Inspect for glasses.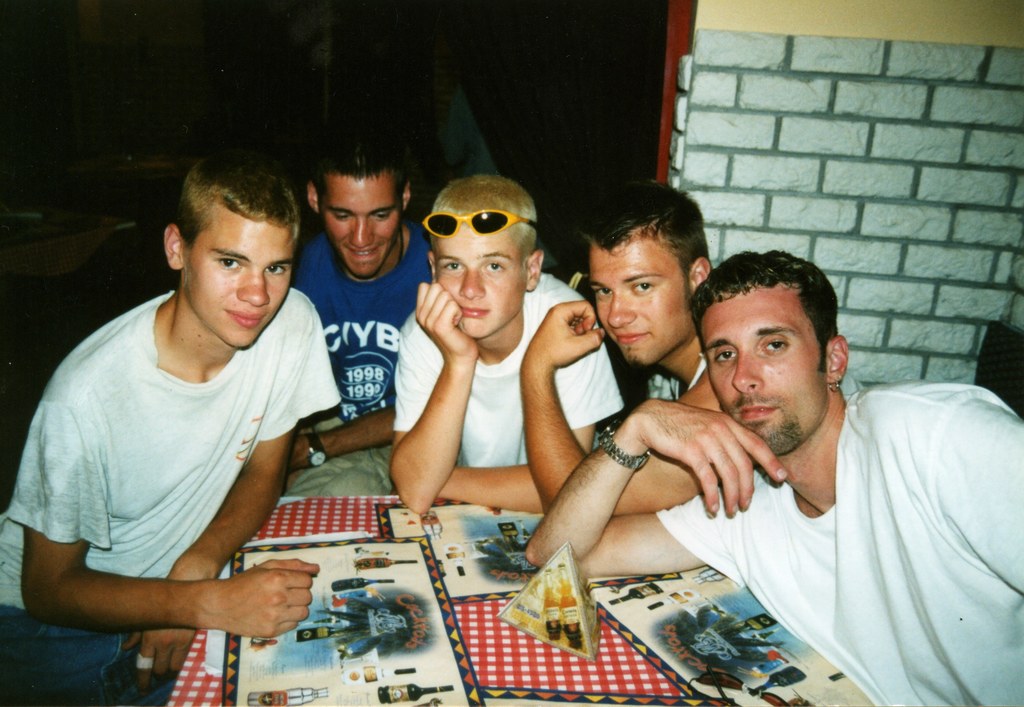
Inspection: [418,209,543,259].
